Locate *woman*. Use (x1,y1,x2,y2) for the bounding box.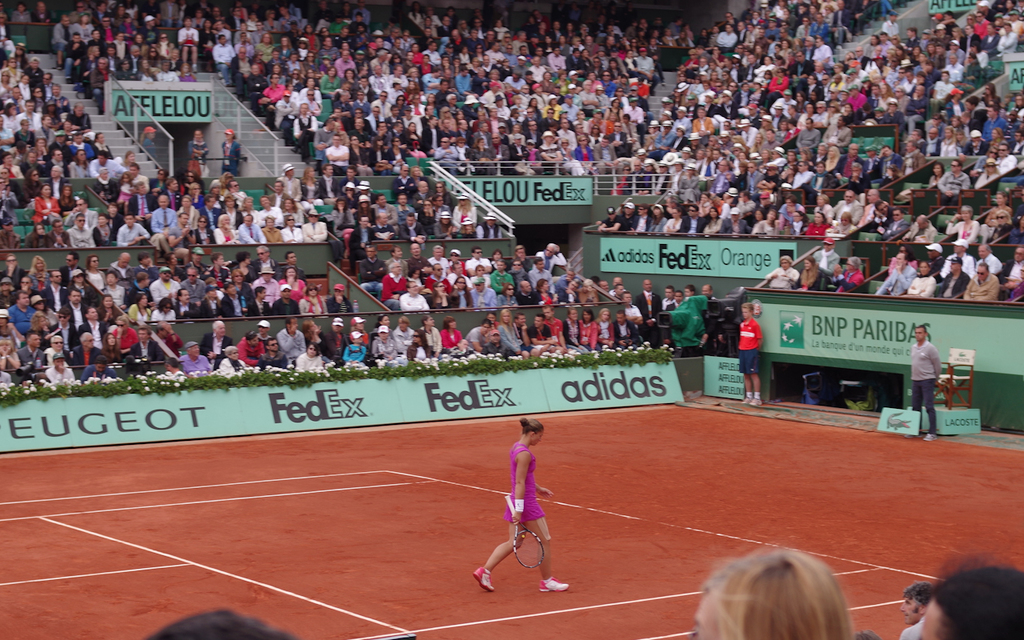
(971,159,1000,188).
